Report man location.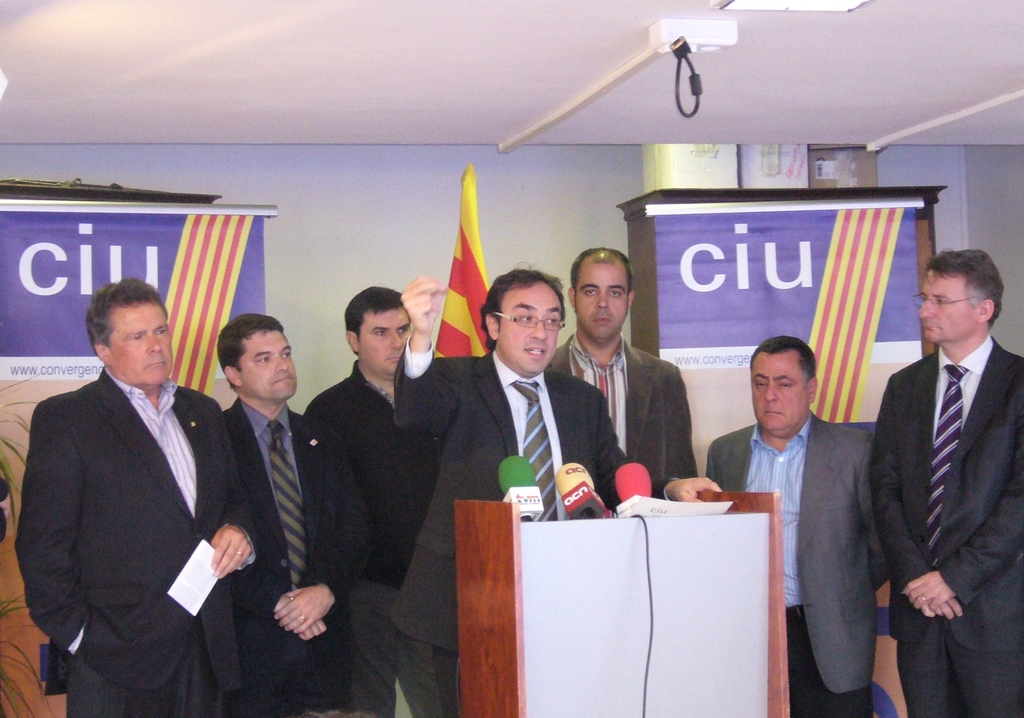
Report: box(546, 245, 698, 480).
